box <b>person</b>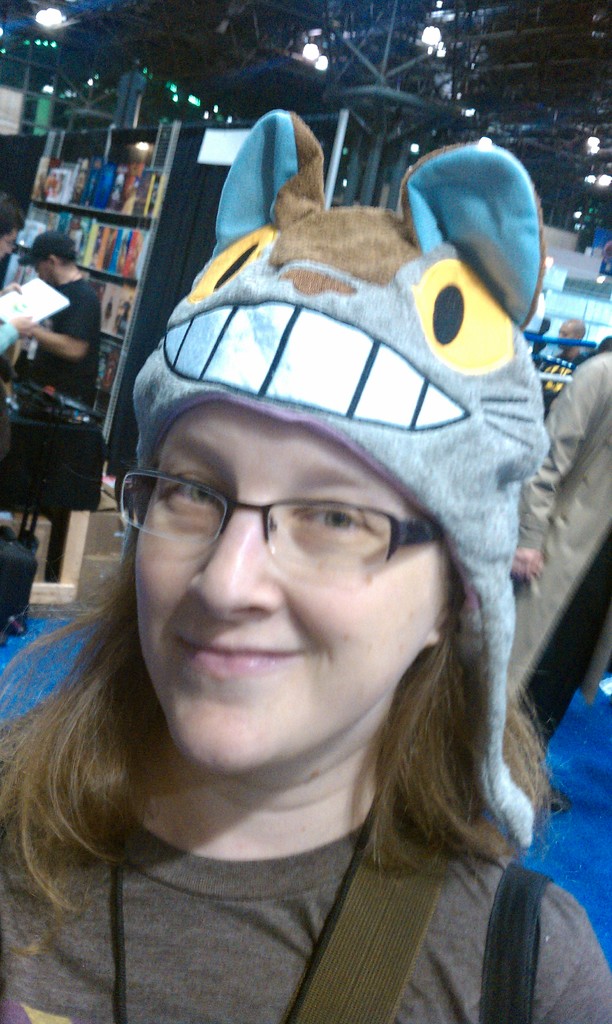
<box>3,204,36,354</box>
